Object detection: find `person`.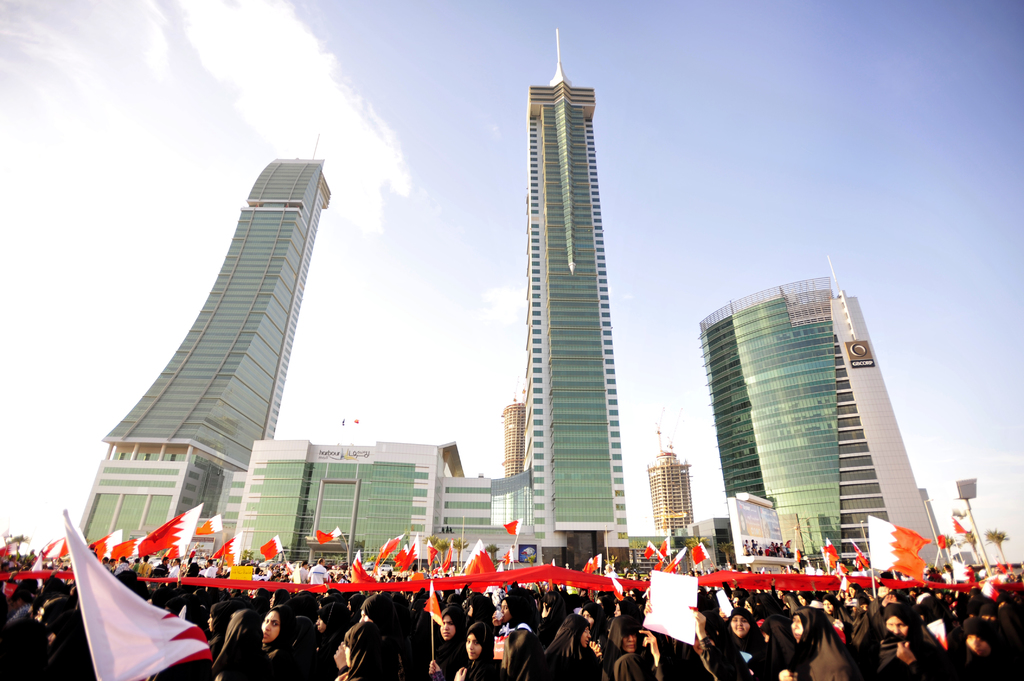
47, 611, 97, 680.
